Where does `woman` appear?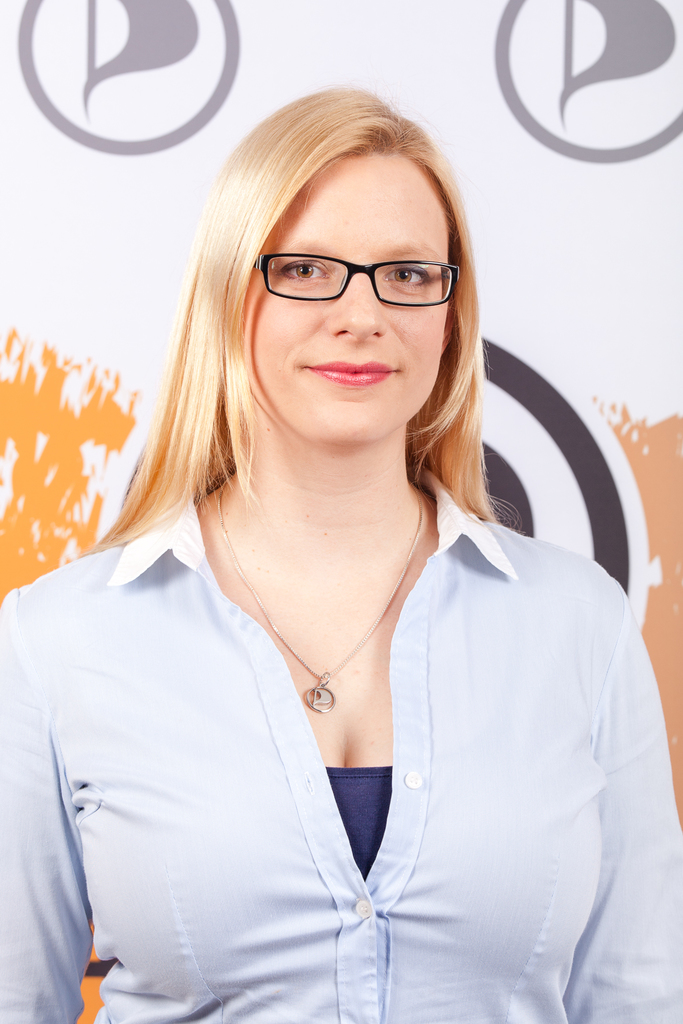
Appears at BBox(23, 94, 630, 1021).
